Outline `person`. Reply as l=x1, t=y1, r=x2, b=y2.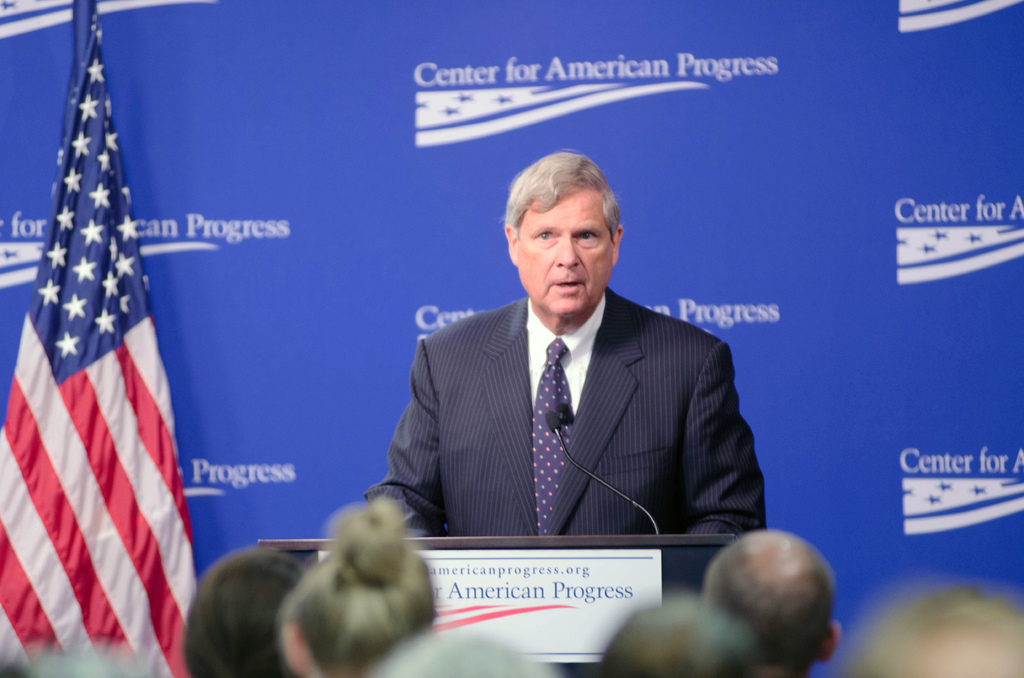
l=844, t=577, r=1023, b=677.
